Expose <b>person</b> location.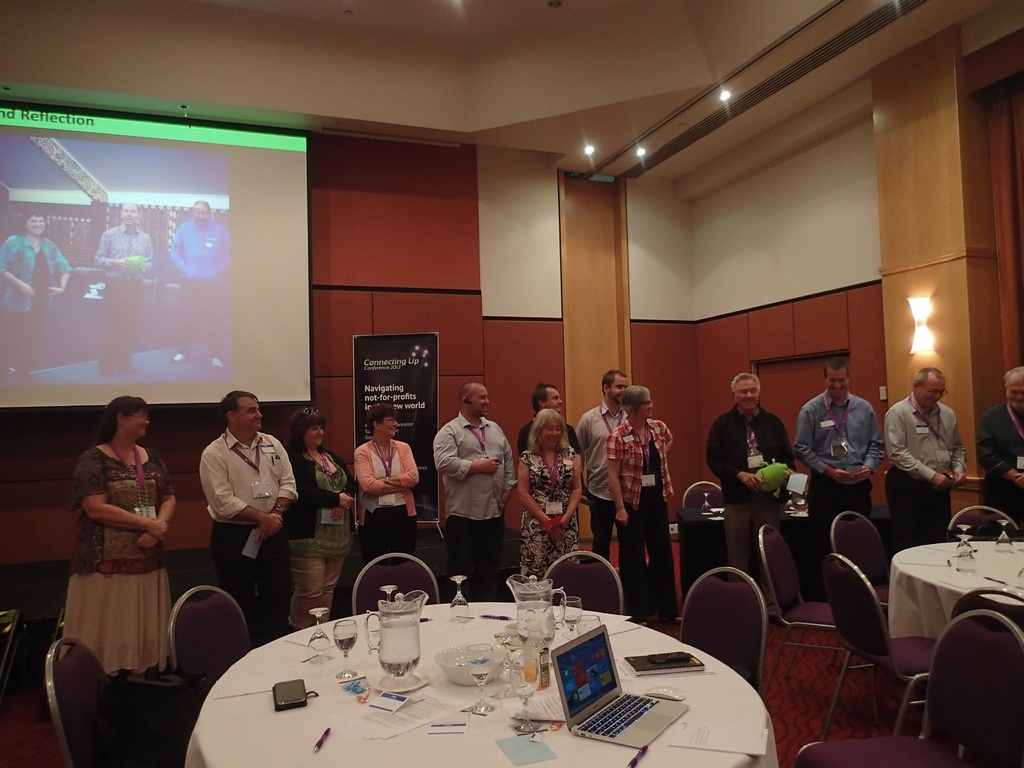
Exposed at box(75, 403, 173, 667).
